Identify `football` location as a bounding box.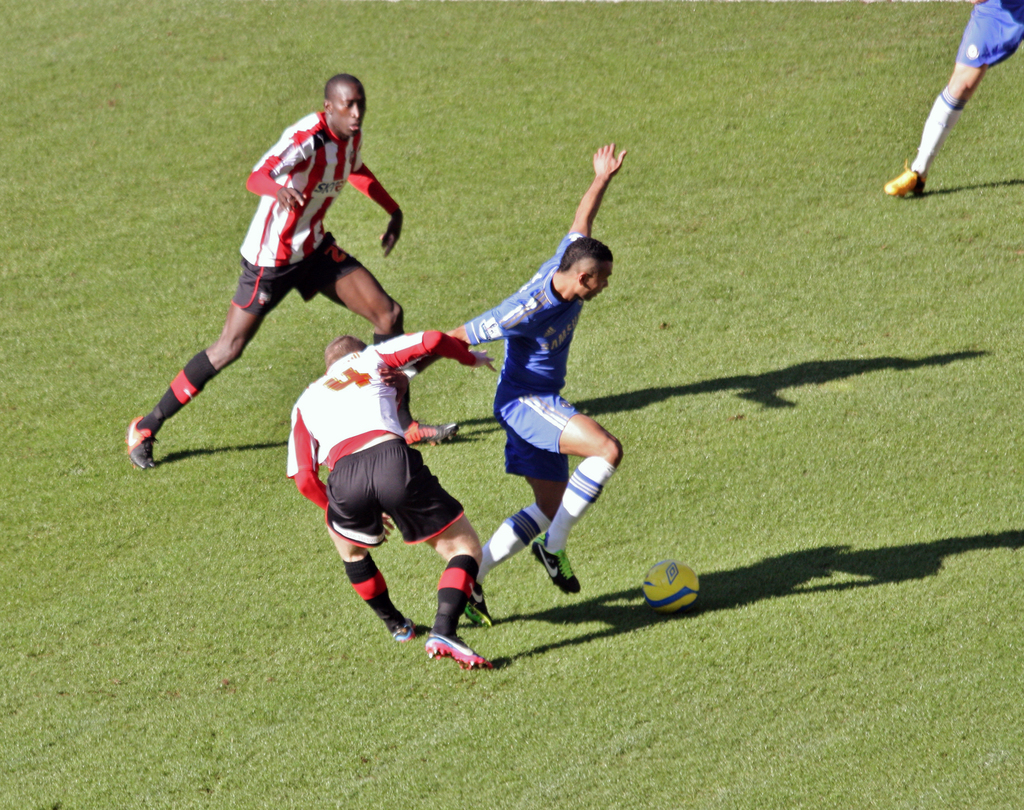
Rect(643, 560, 700, 613).
